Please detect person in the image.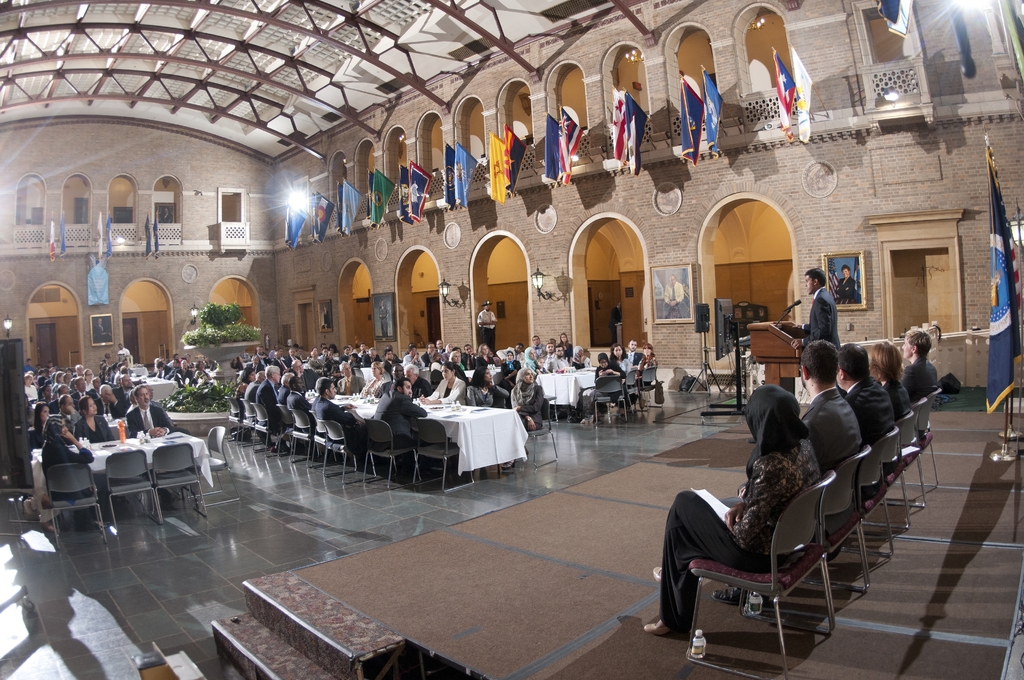
box=[797, 336, 878, 517].
